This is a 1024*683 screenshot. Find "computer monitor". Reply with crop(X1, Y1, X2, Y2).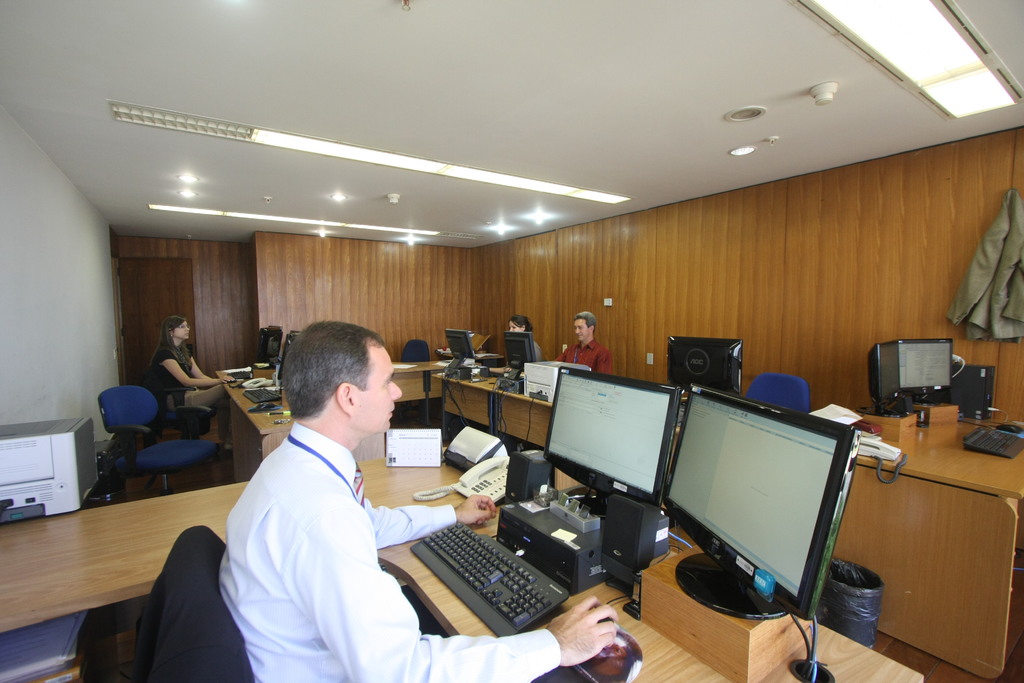
crop(664, 391, 874, 627).
